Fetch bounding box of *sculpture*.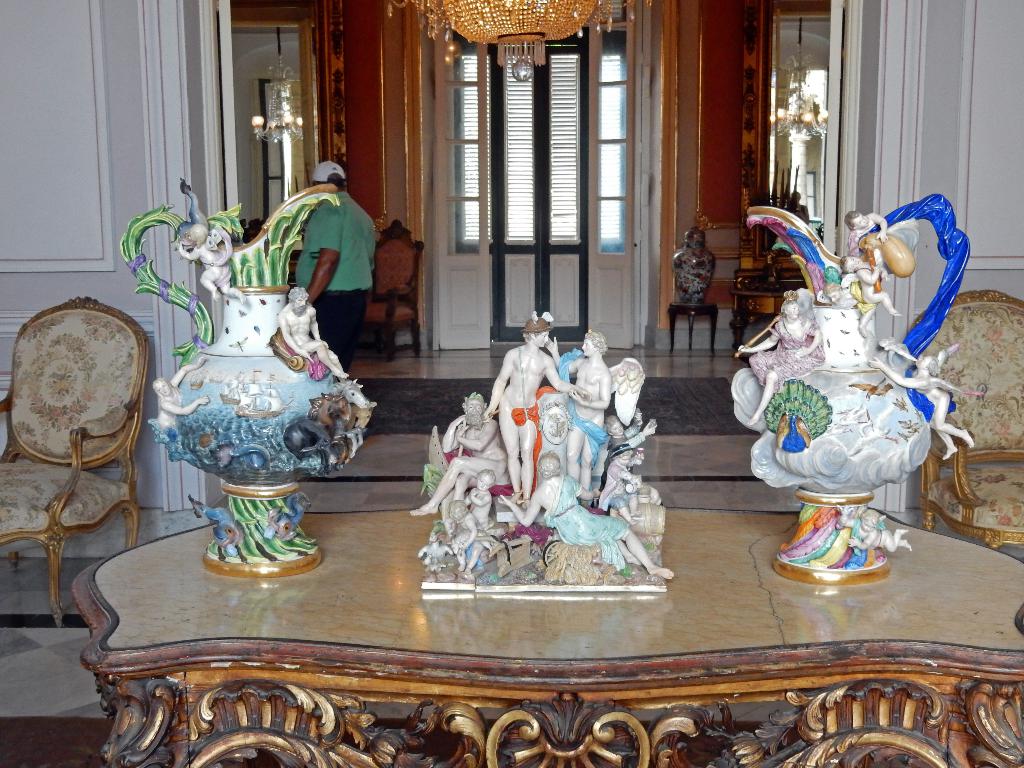
Bbox: [left=176, top=178, right=245, bottom=303].
